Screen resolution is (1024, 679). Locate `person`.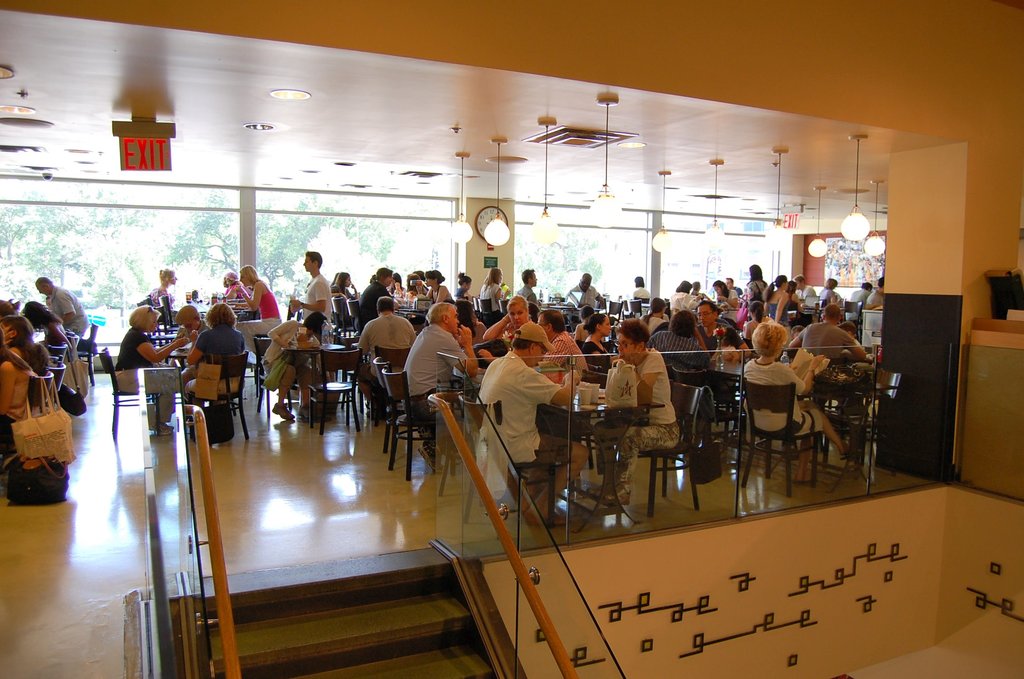
pyautogui.locateOnScreen(408, 274, 427, 297).
